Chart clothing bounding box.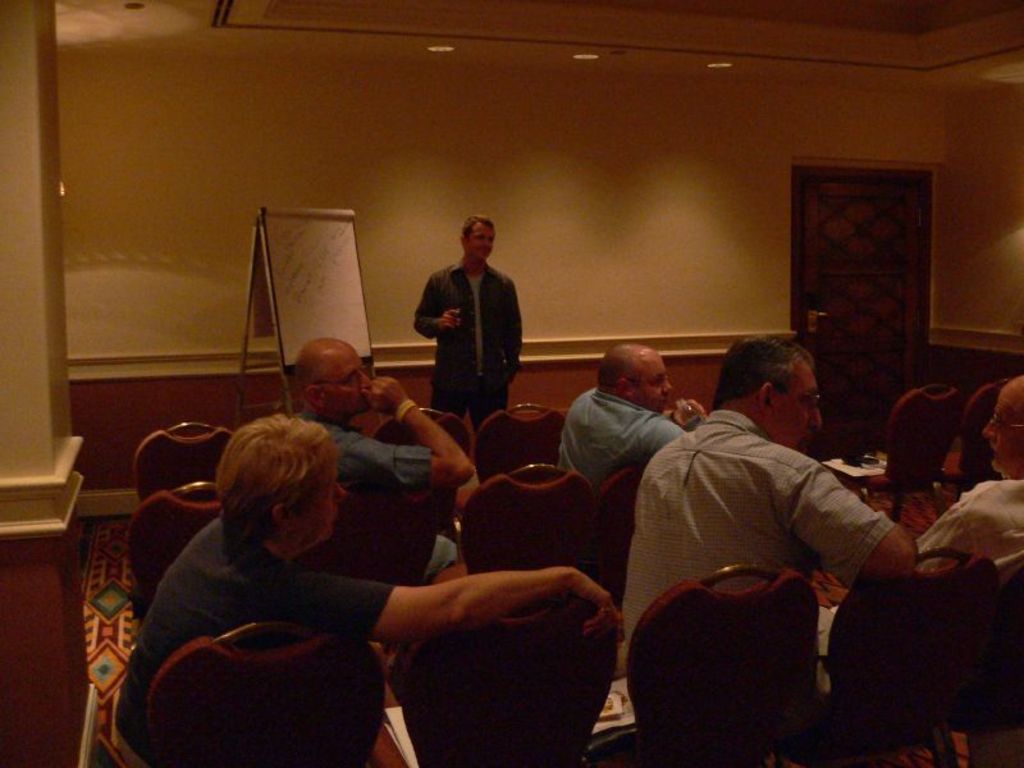
Charted: bbox=(411, 239, 522, 410).
